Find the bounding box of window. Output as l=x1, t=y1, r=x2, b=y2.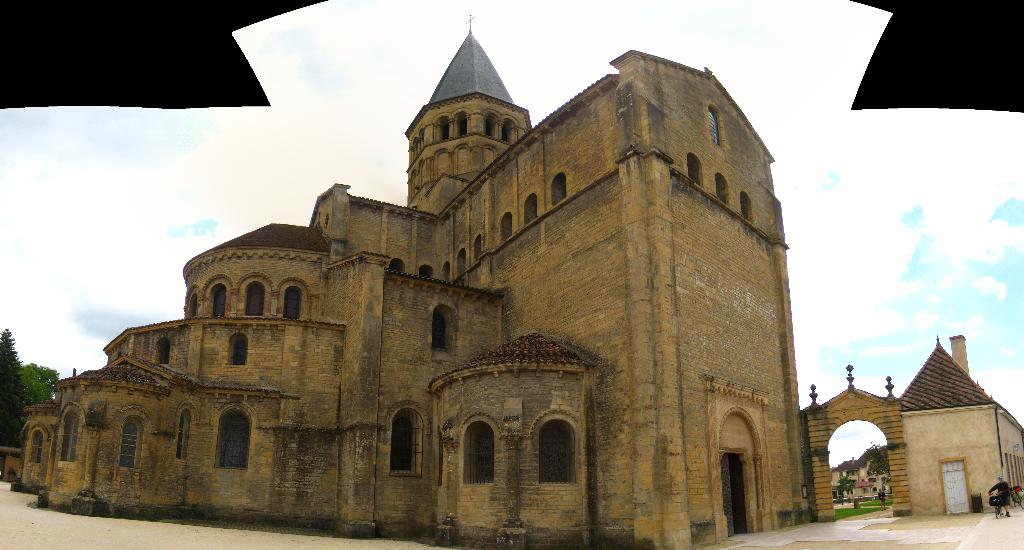
l=173, t=416, r=193, b=460.
